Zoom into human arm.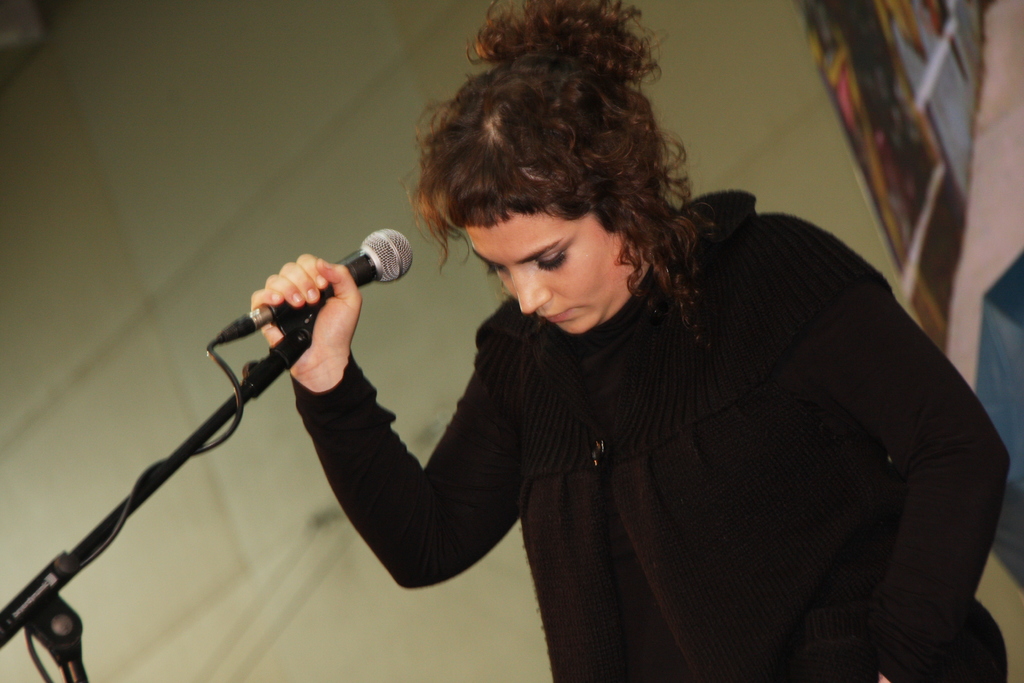
Zoom target: box=[236, 268, 550, 581].
